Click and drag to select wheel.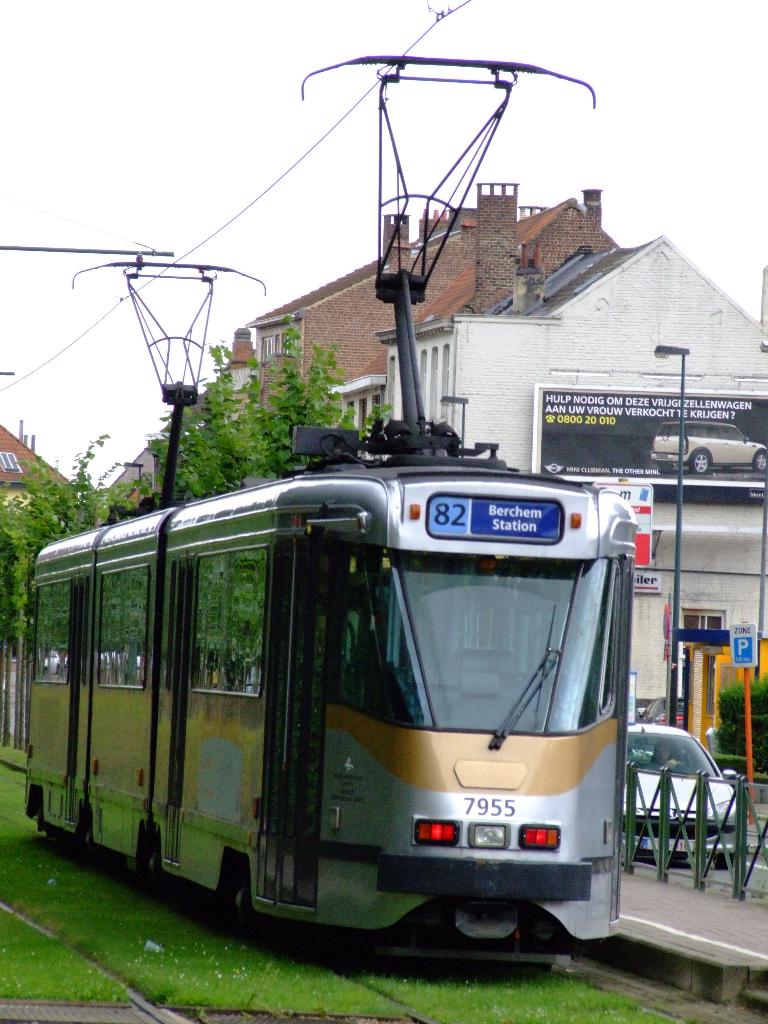
Selection: [x1=139, y1=835, x2=160, y2=893].
